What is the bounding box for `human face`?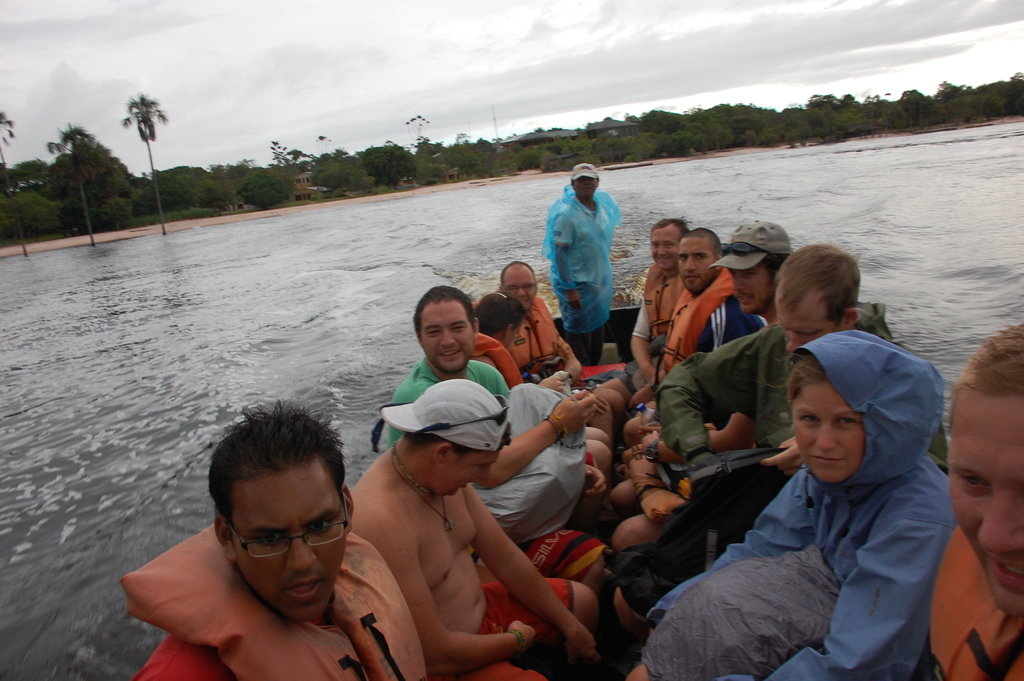
{"x1": 788, "y1": 380, "x2": 871, "y2": 482}.
